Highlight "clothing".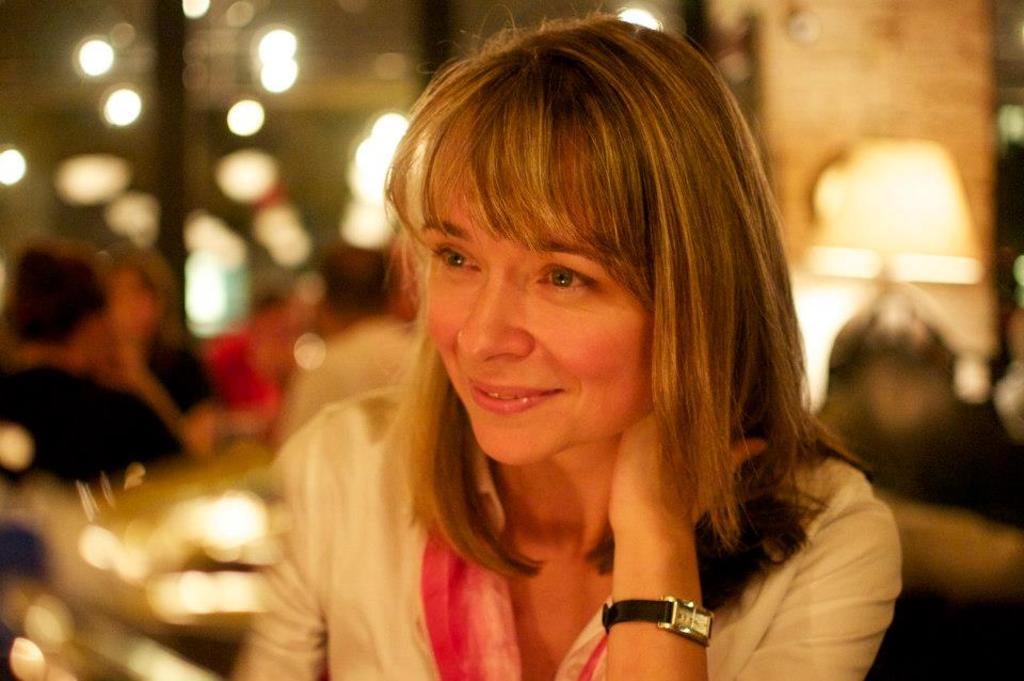
Highlighted region: pyautogui.locateOnScreen(233, 379, 901, 680).
